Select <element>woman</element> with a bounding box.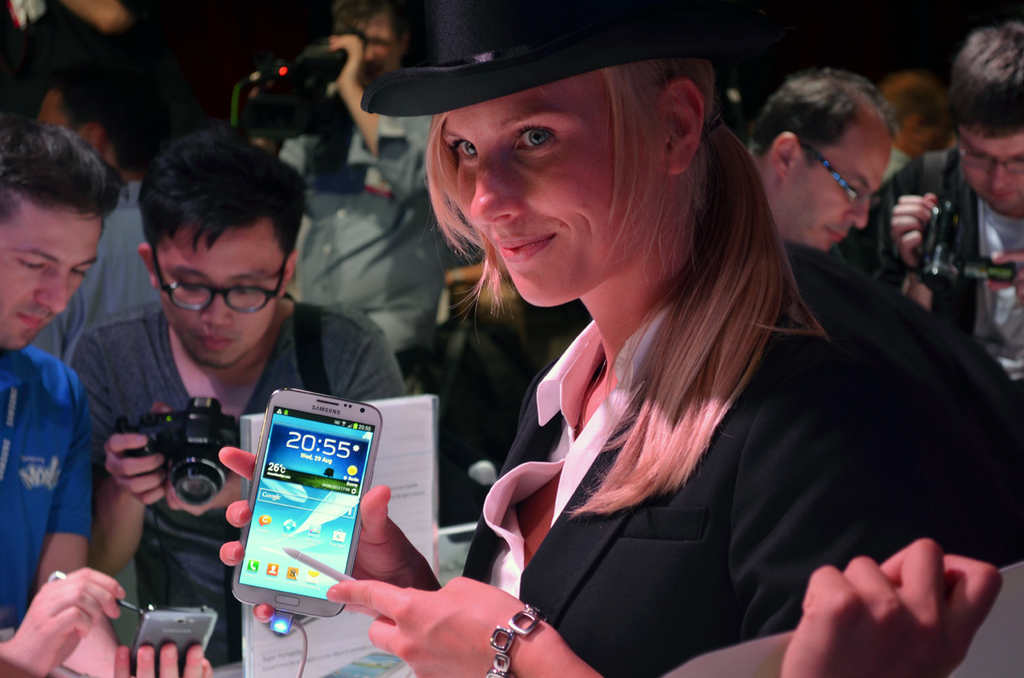
(361,17,944,674).
